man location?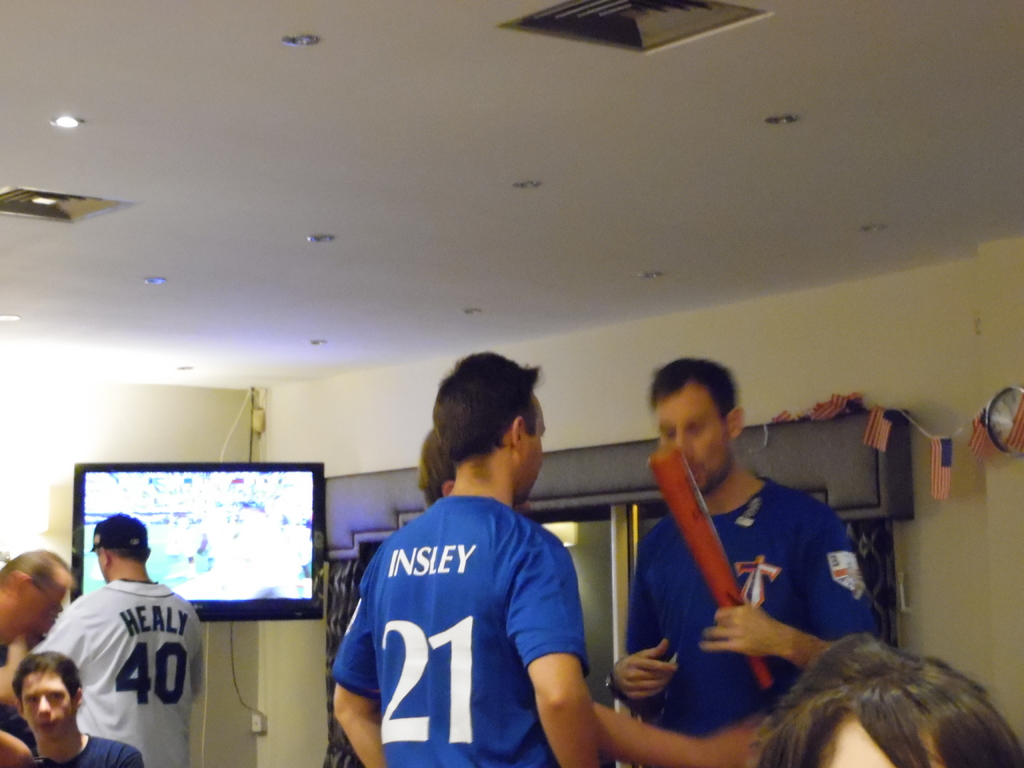
9, 511, 210, 767
